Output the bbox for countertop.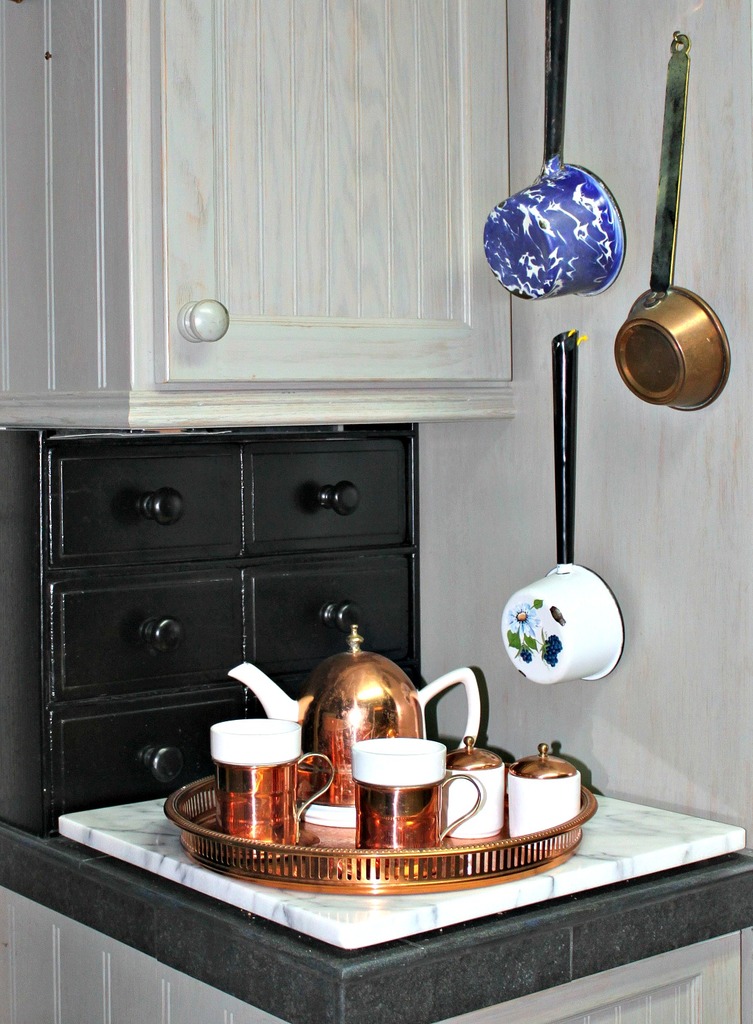
[0,708,752,1023].
